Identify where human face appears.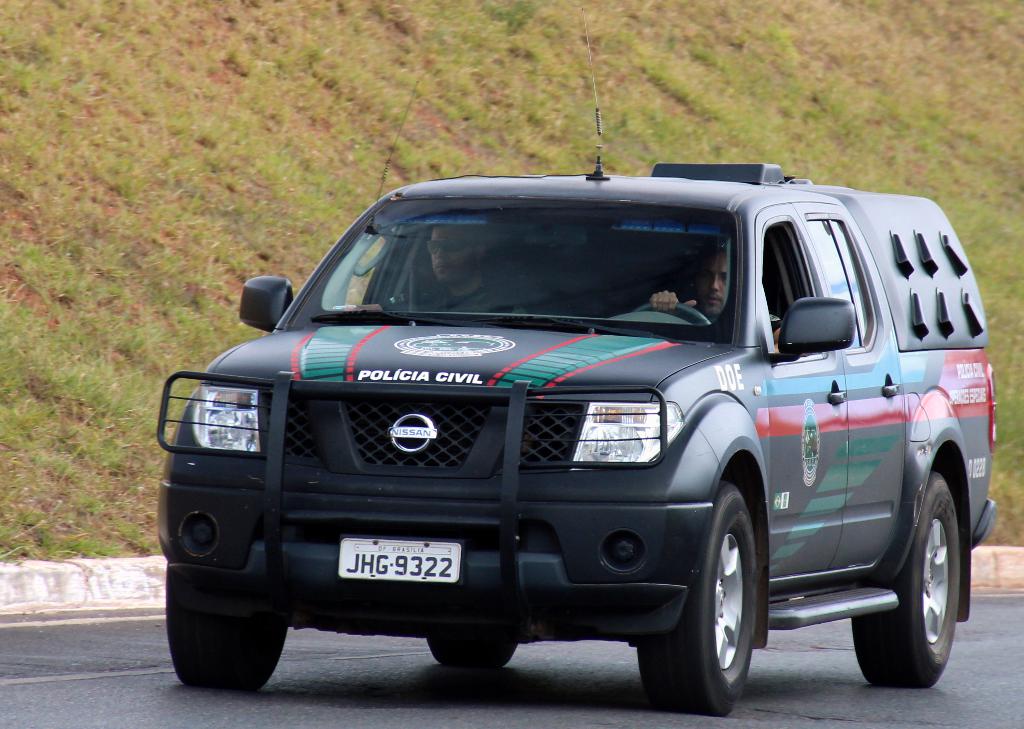
Appears at {"x1": 430, "y1": 223, "x2": 477, "y2": 280}.
